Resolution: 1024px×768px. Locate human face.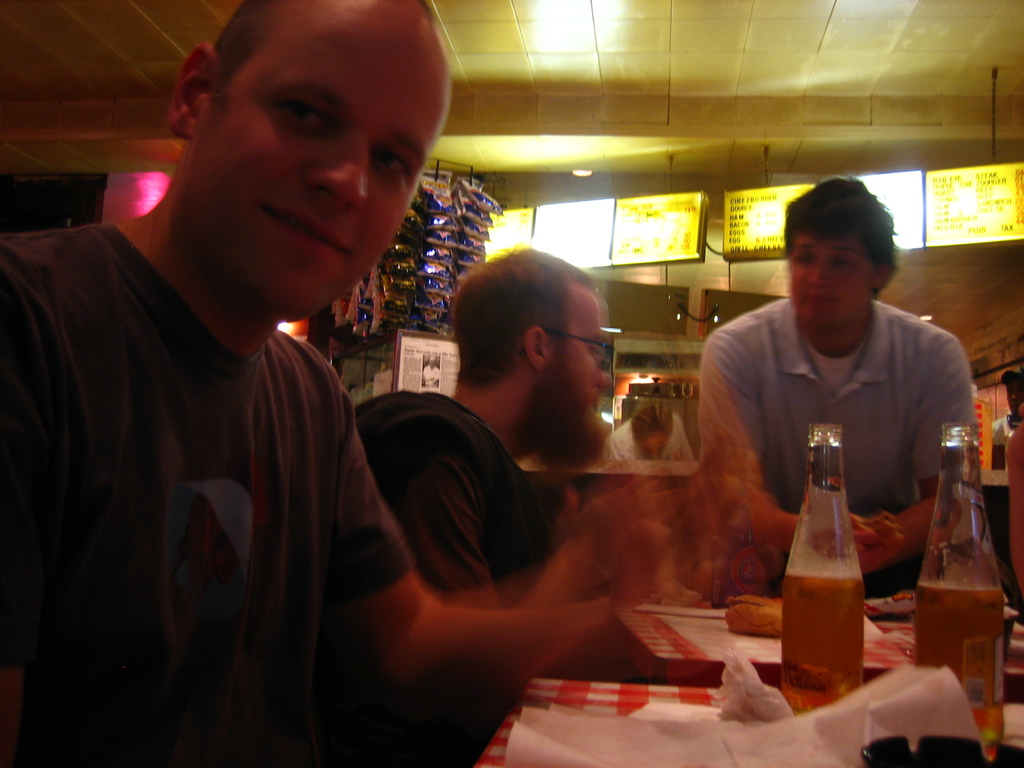
locate(789, 230, 877, 328).
